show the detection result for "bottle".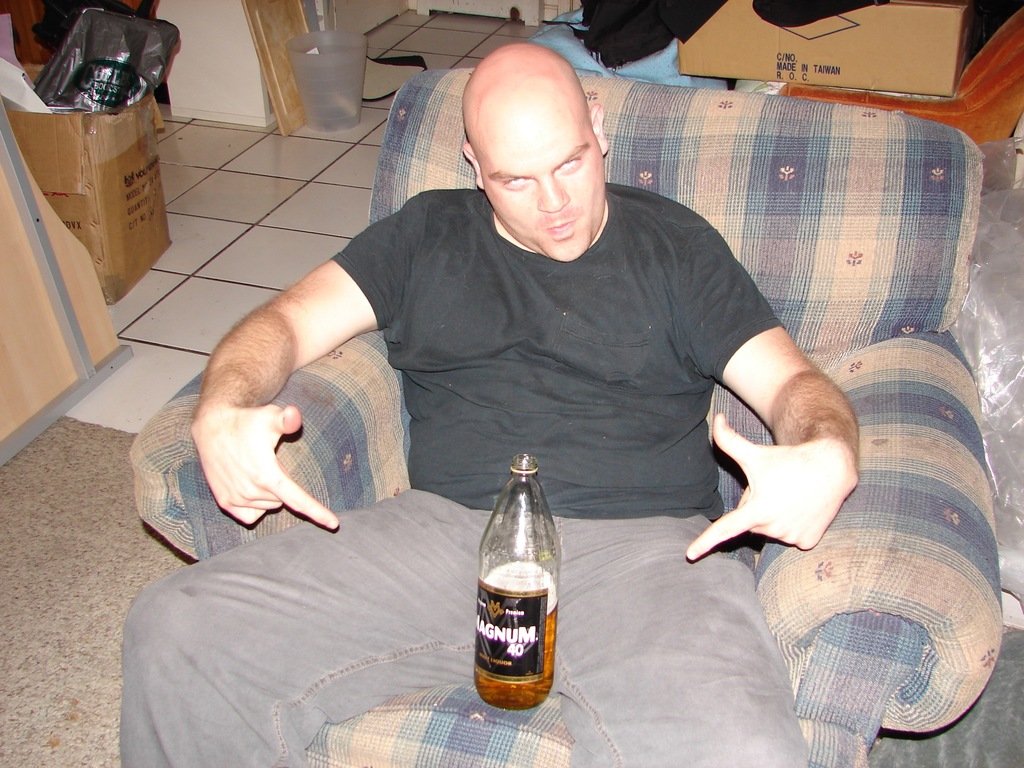
<region>467, 461, 559, 725</region>.
